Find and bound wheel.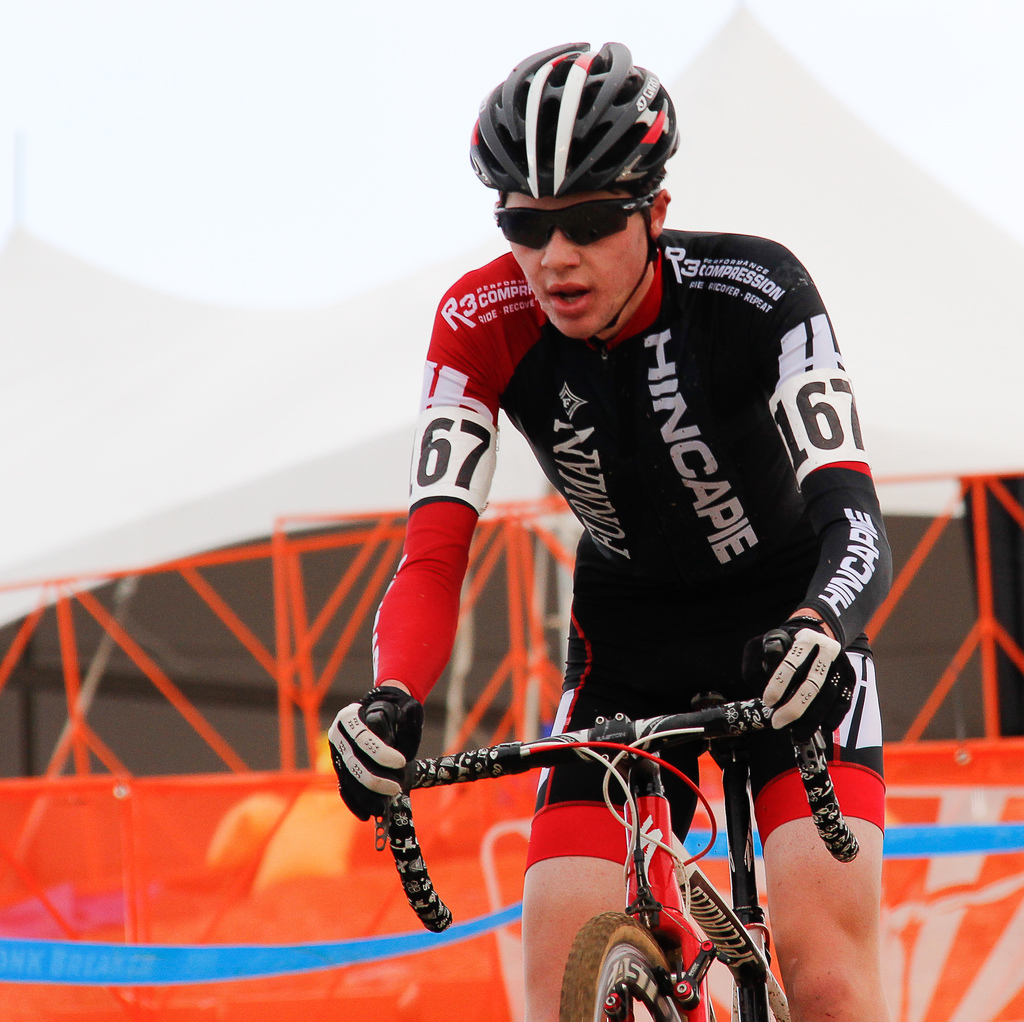
Bound: x1=559 y1=907 x2=688 y2=1021.
